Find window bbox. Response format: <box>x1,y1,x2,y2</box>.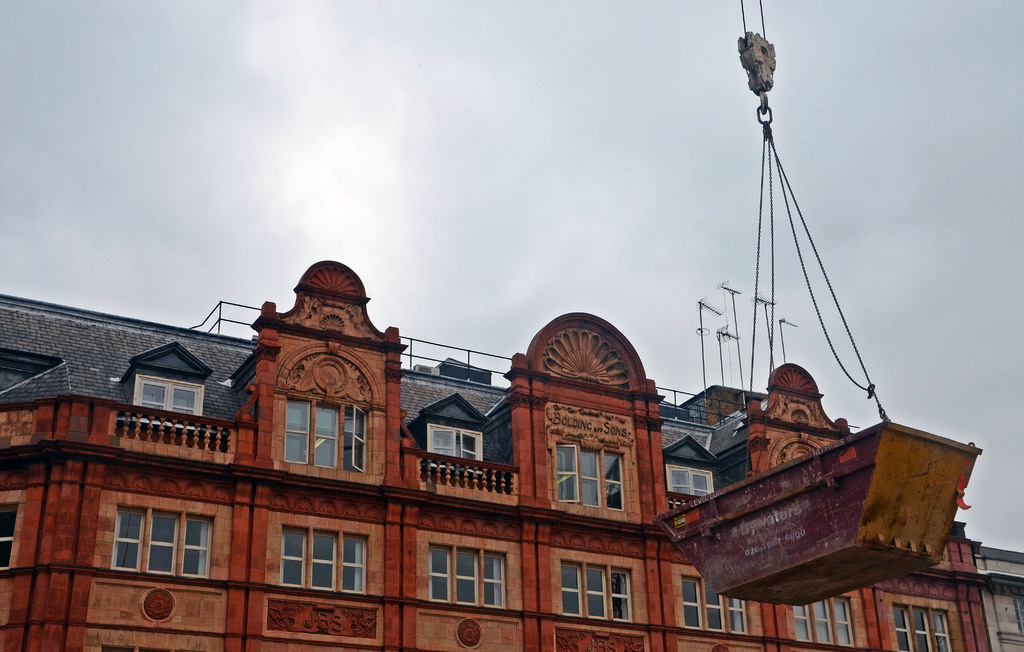
<box>137,373,205,436</box>.
